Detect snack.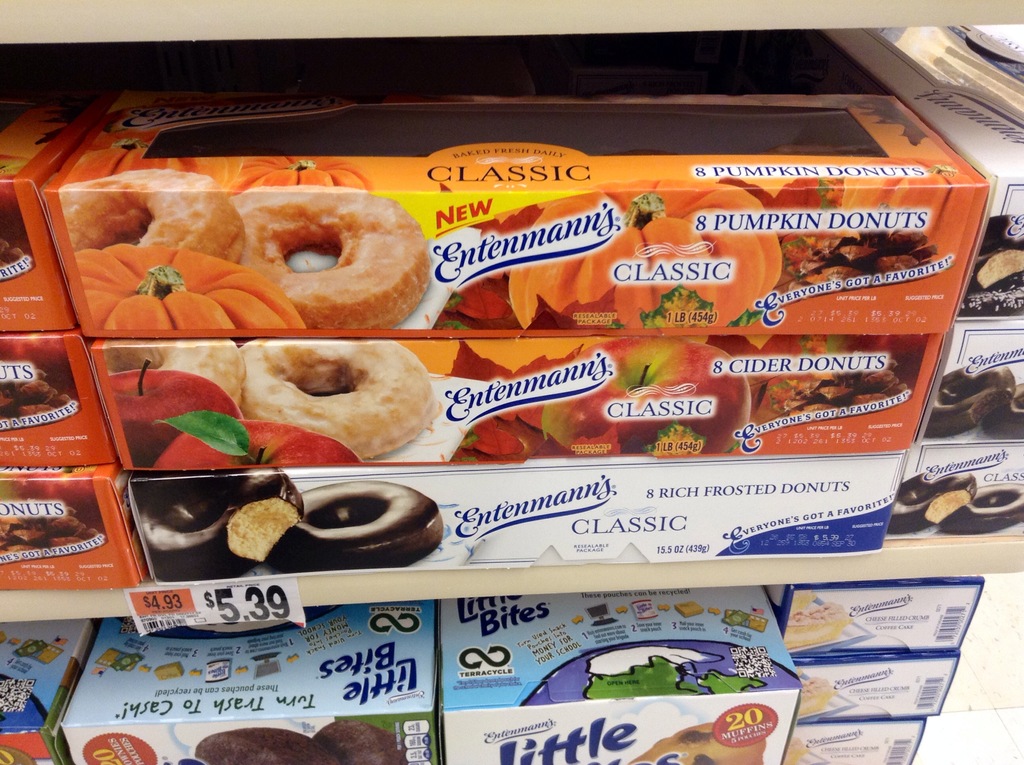
Detected at <box>936,479,1023,536</box>.
